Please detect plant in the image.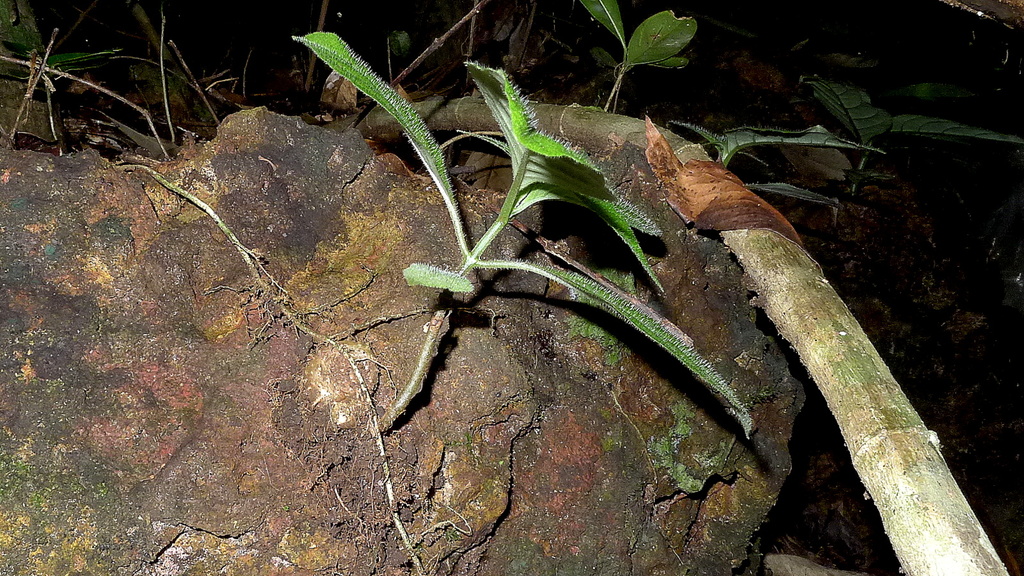
(left=282, top=0, right=753, bottom=426).
